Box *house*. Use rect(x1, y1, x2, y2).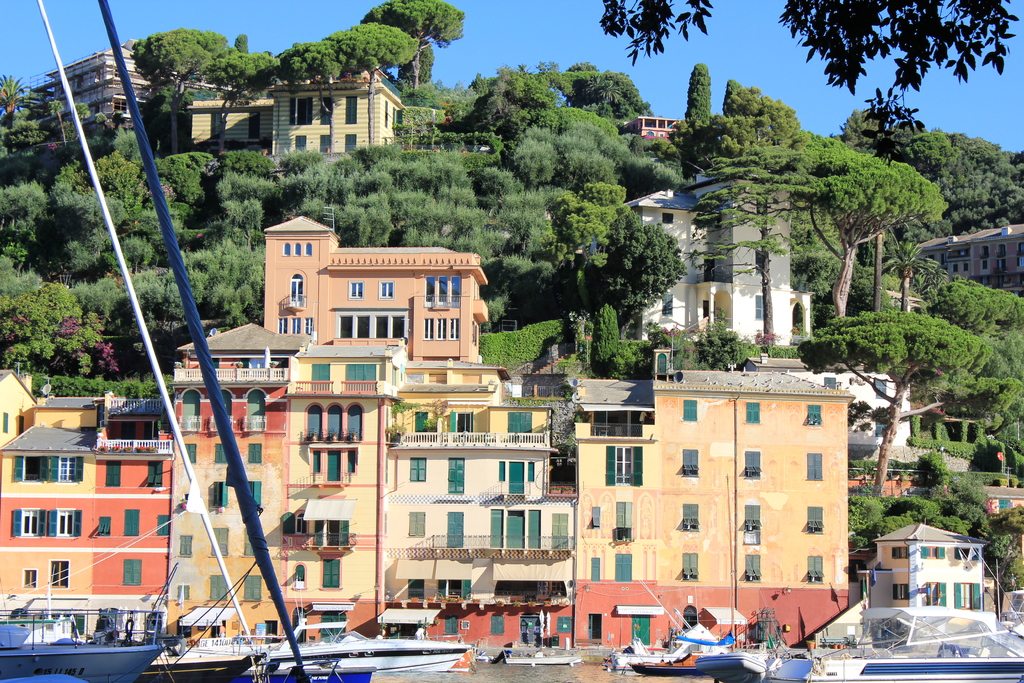
rect(173, 309, 286, 648).
